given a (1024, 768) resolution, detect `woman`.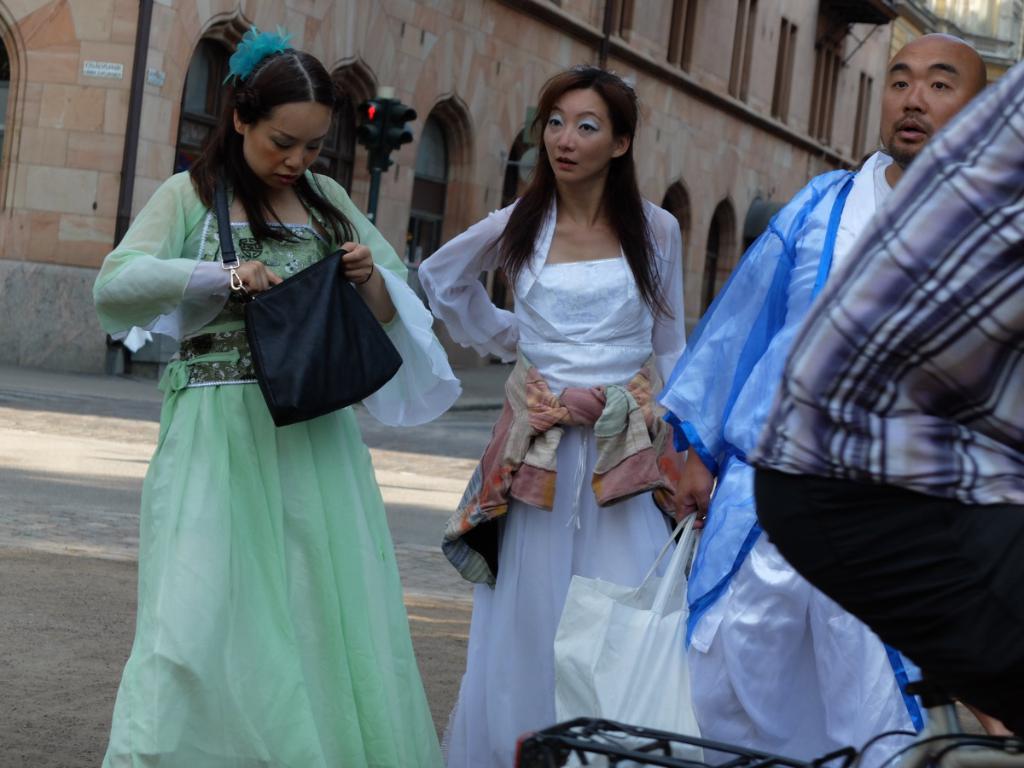
90:30:425:767.
